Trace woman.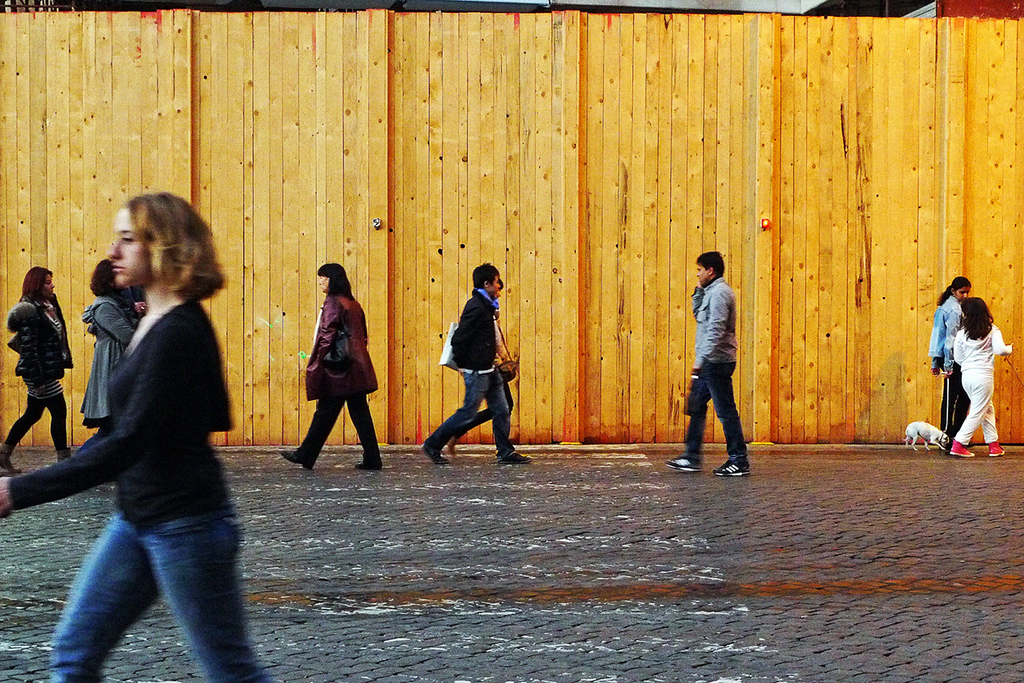
Traced to bbox=(0, 263, 76, 477).
